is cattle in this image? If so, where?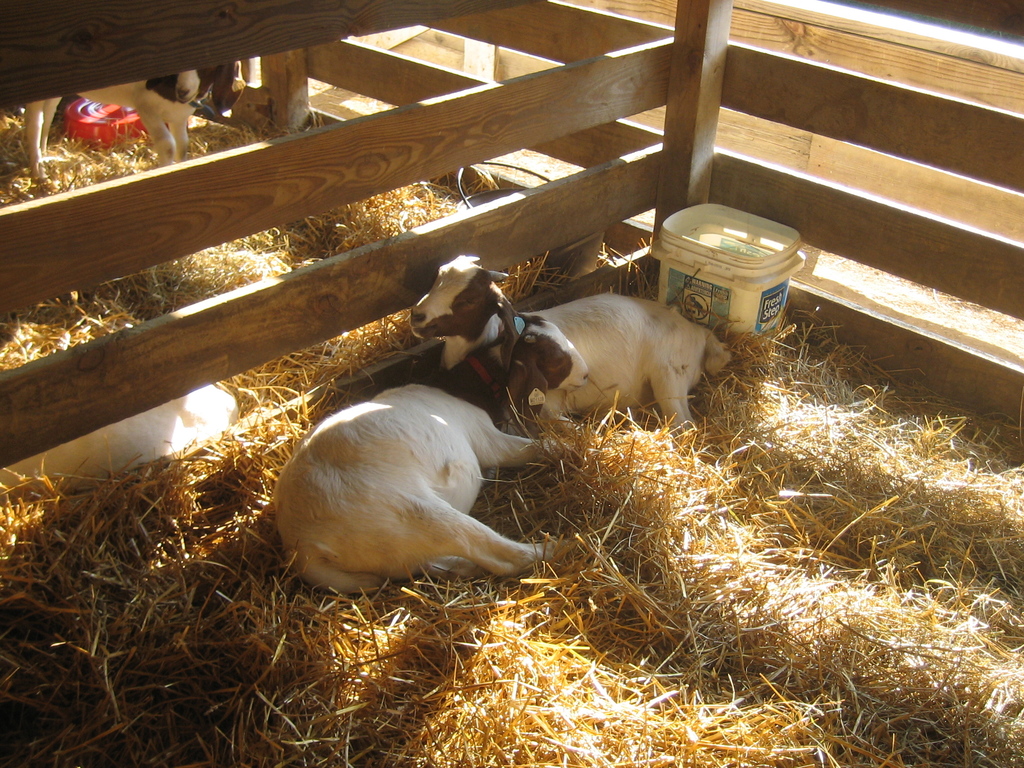
Yes, at Rect(1, 386, 252, 488).
